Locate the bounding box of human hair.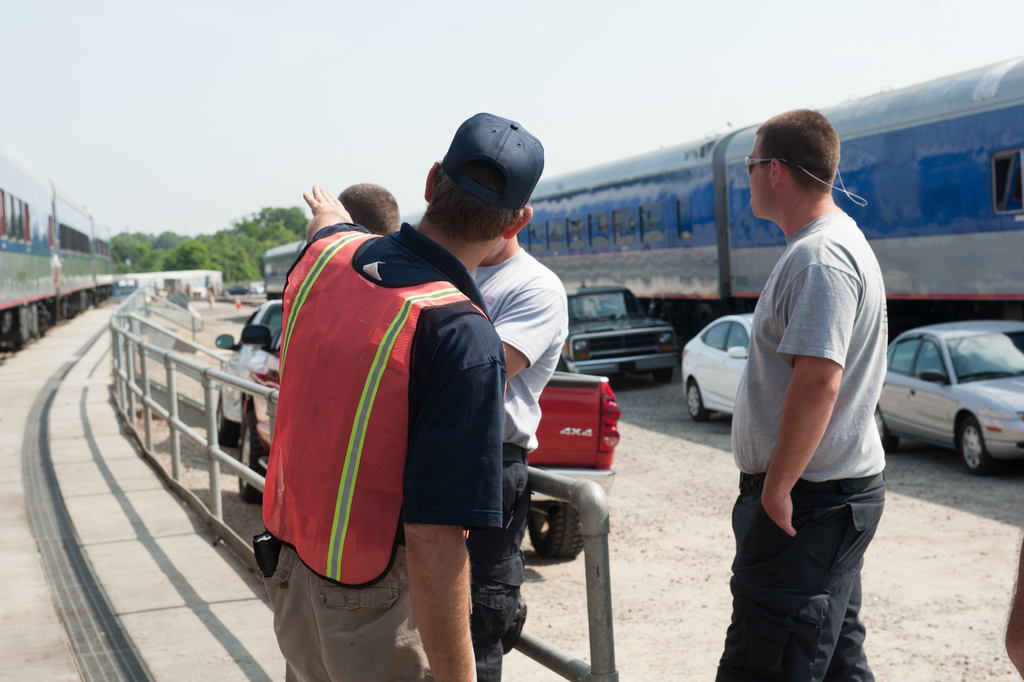
Bounding box: x1=337 y1=183 x2=401 y2=237.
